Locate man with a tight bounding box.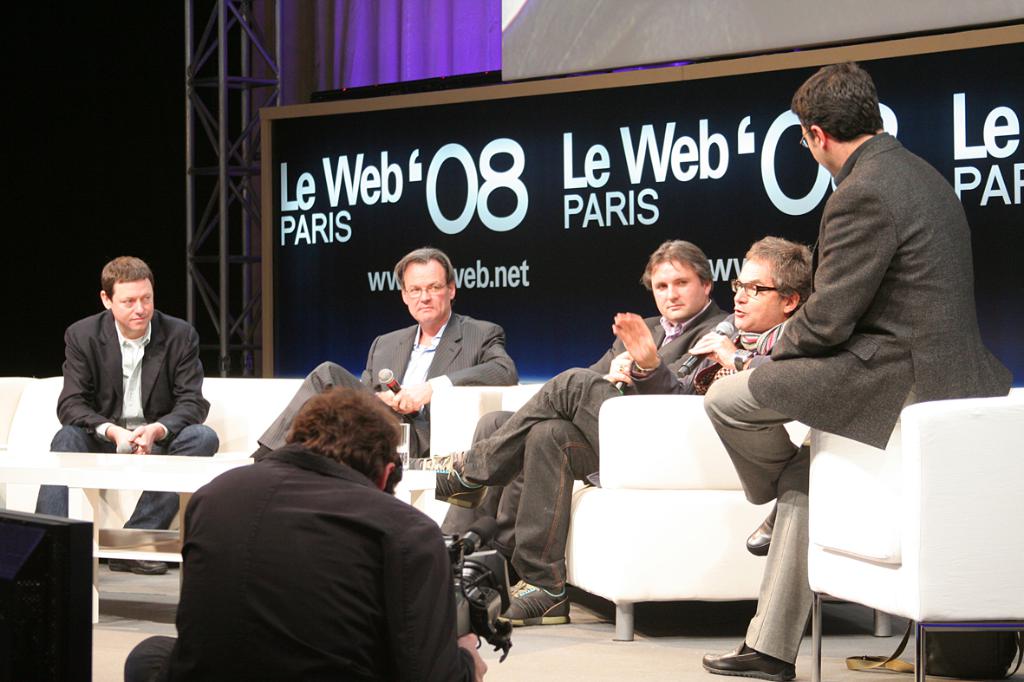
box(251, 248, 515, 462).
